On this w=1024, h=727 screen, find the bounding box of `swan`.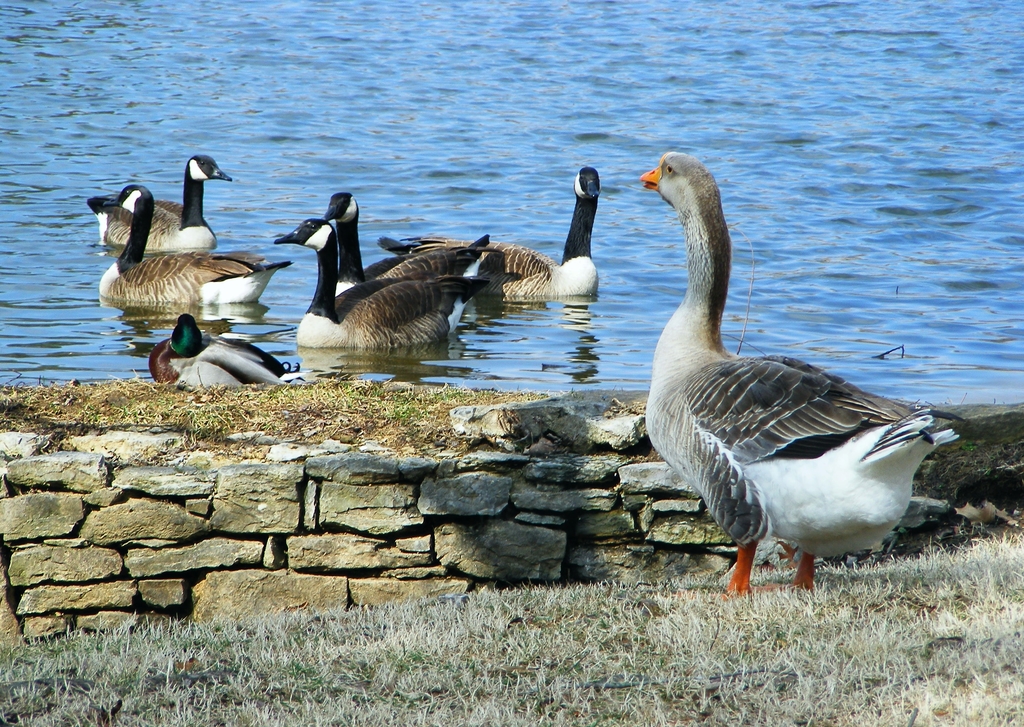
Bounding box: [left=99, top=183, right=295, bottom=308].
